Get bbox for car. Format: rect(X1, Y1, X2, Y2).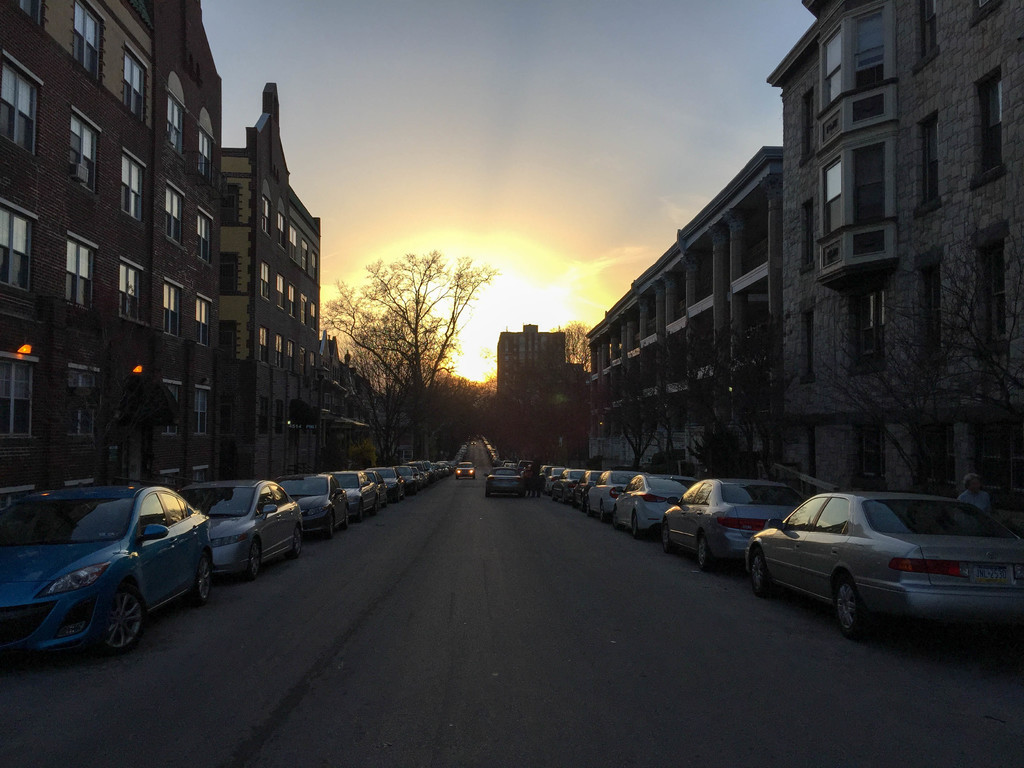
rect(454, 461, 473, 479).
